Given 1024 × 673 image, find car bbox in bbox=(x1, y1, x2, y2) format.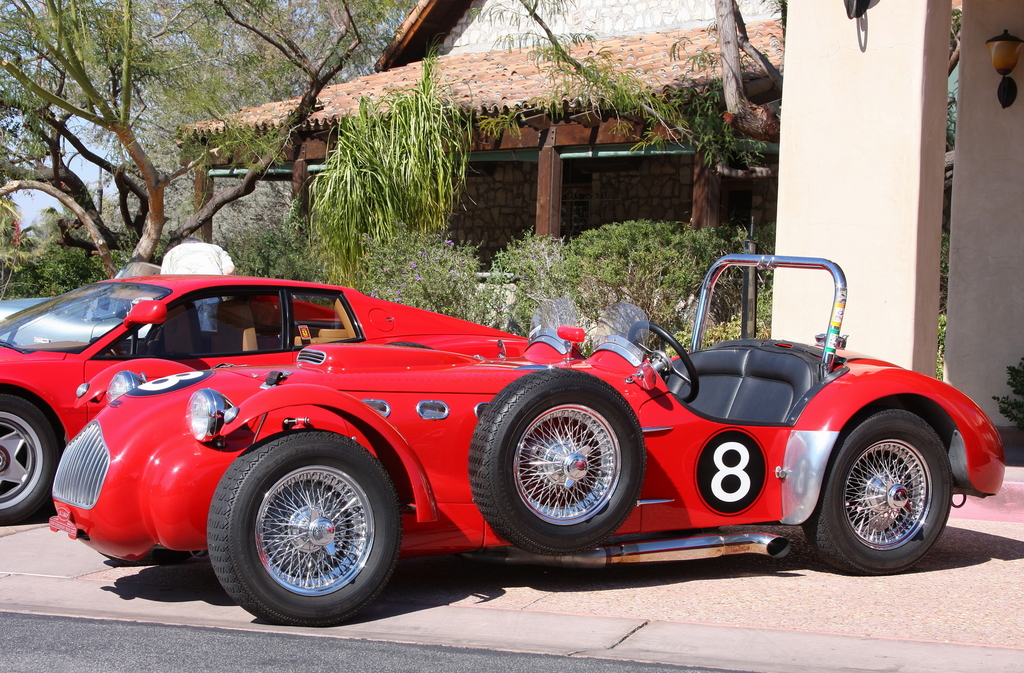
bbox=(47, 254, 1002, 629).
